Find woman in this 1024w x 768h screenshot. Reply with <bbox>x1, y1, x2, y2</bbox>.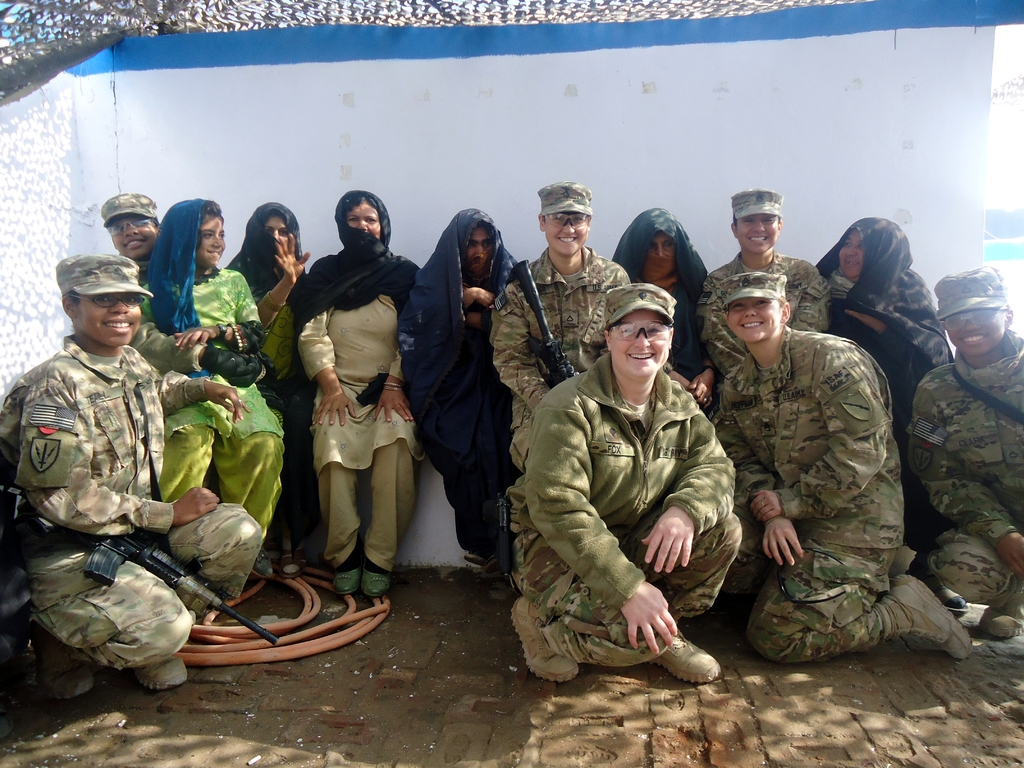
<bbox>0, 250, 271, 692</bbox>.
